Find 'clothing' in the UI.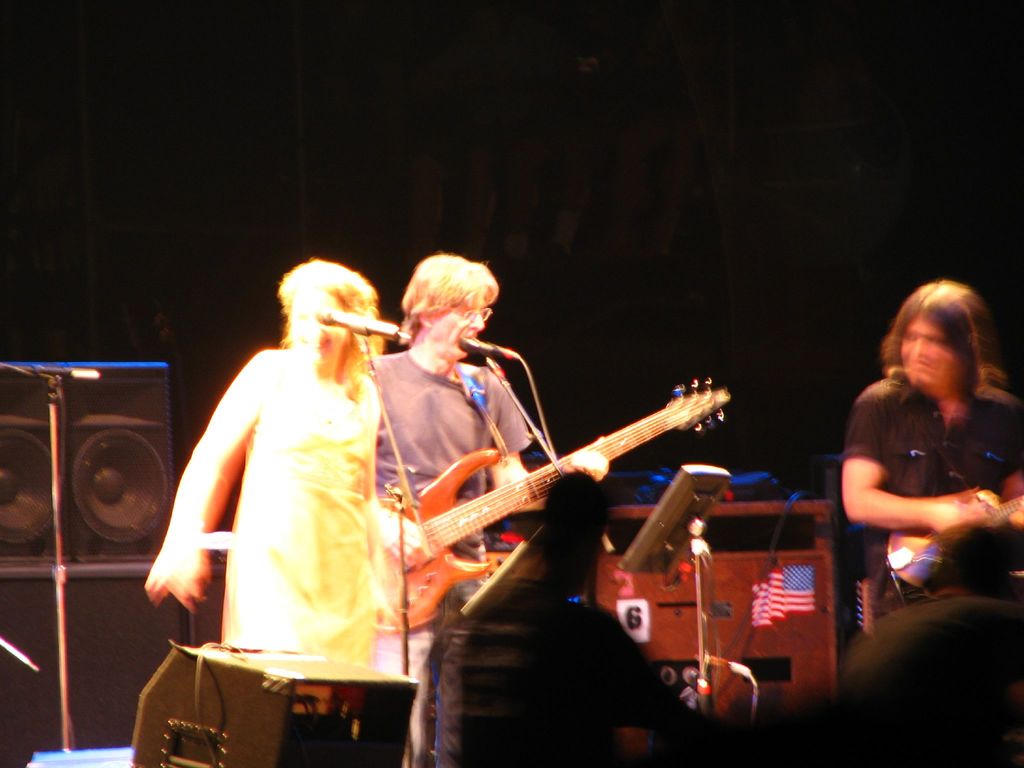
UI element at 260,352,390,672.
